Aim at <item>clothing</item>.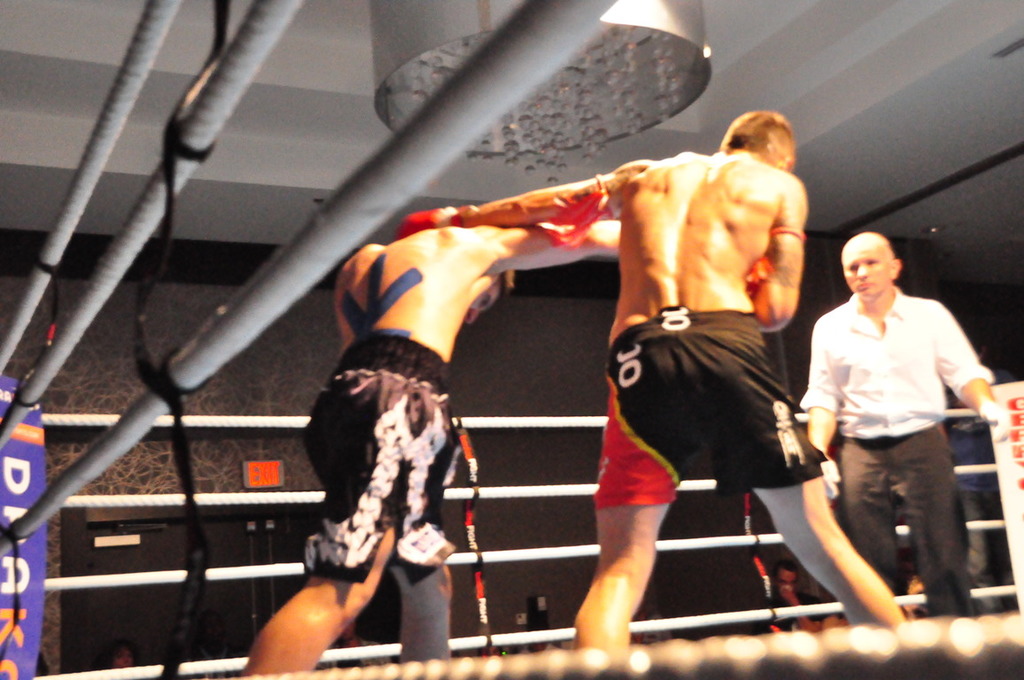
Aimed at box=[588, 307, 831, 512].
